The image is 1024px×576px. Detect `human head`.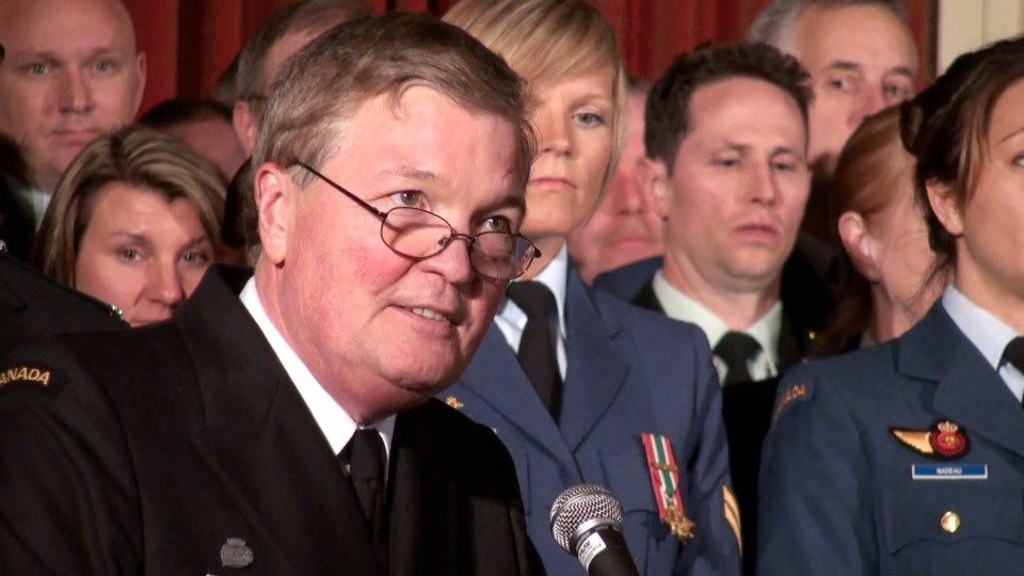
Detection: bbox=(0, 0, 147, 176).
